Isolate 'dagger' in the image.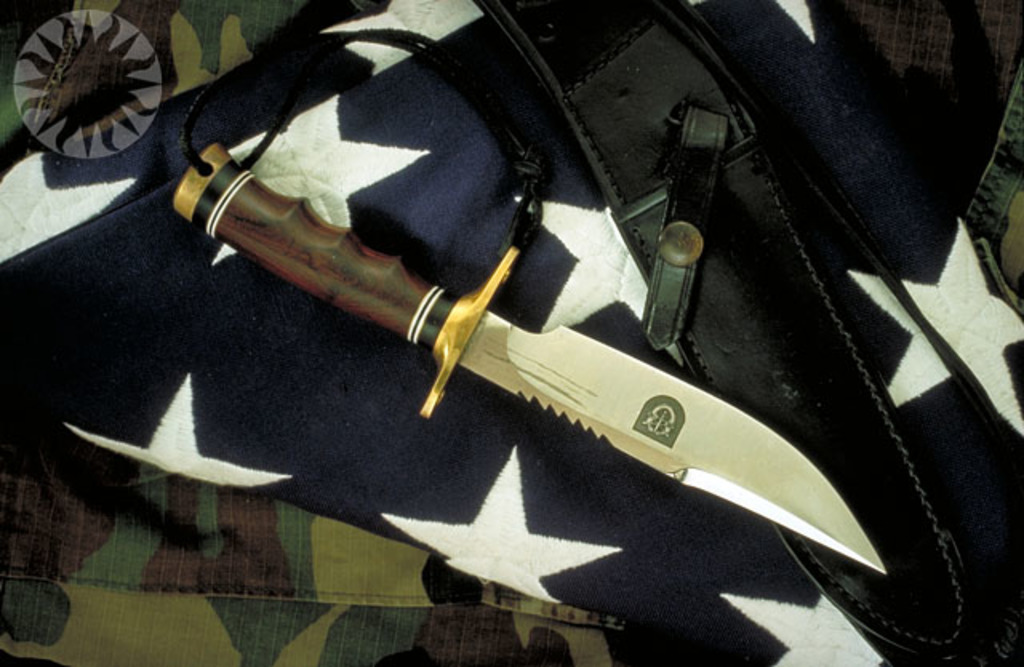
Isolated region: {"left": 171, "top": 29, "right": 886, "bottom": 574}.
